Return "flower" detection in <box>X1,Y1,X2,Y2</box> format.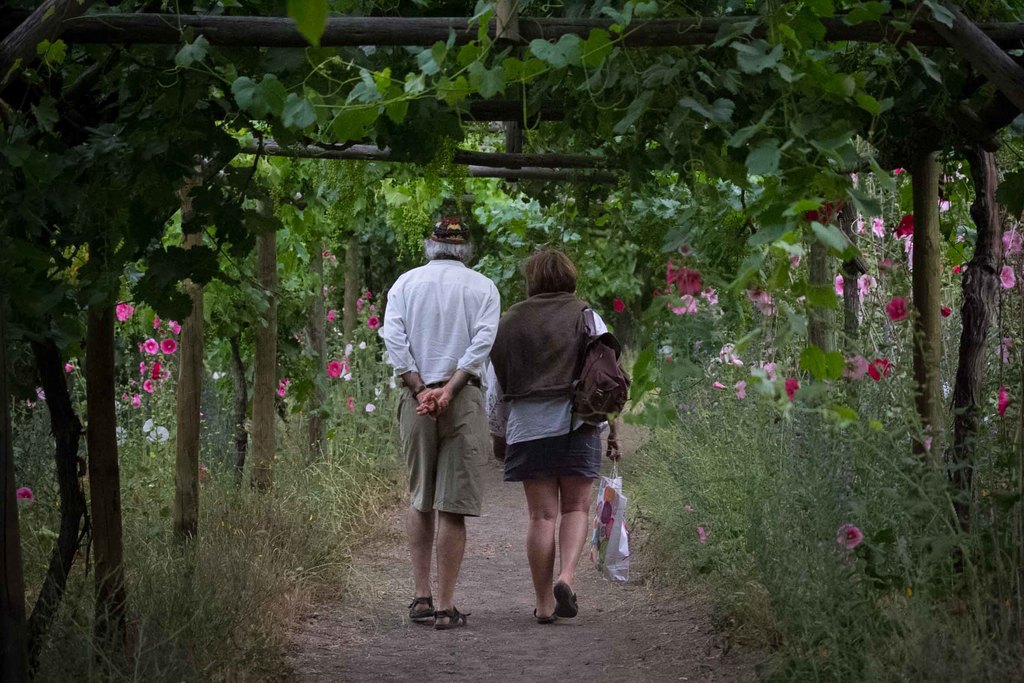
<box>667,297,697,317</box>.
